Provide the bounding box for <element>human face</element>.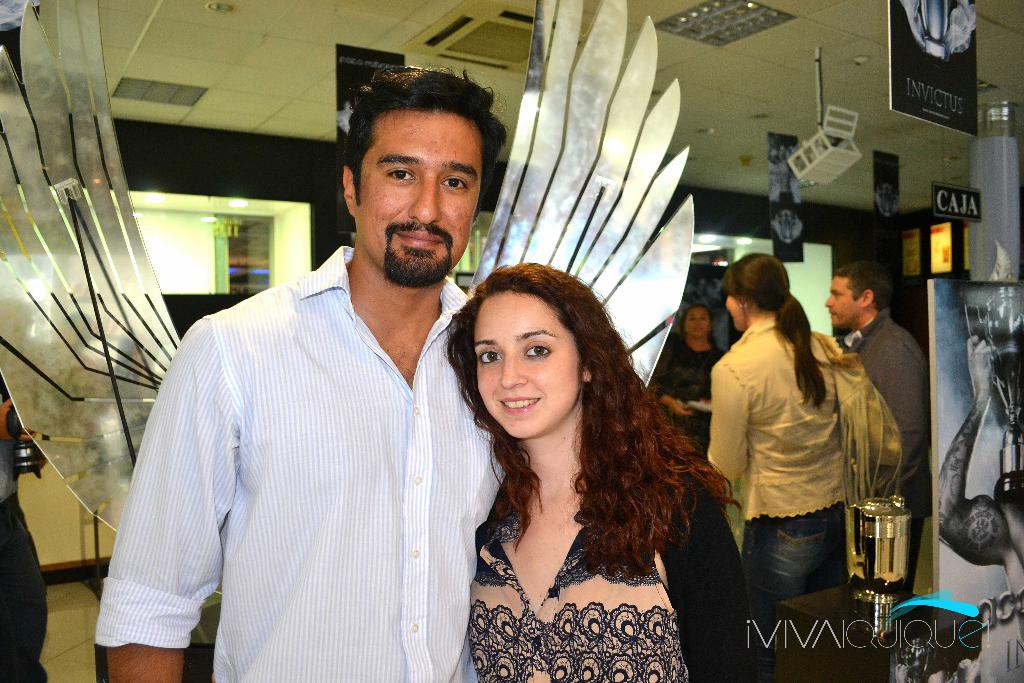
region(344, 108, 483, 292).
